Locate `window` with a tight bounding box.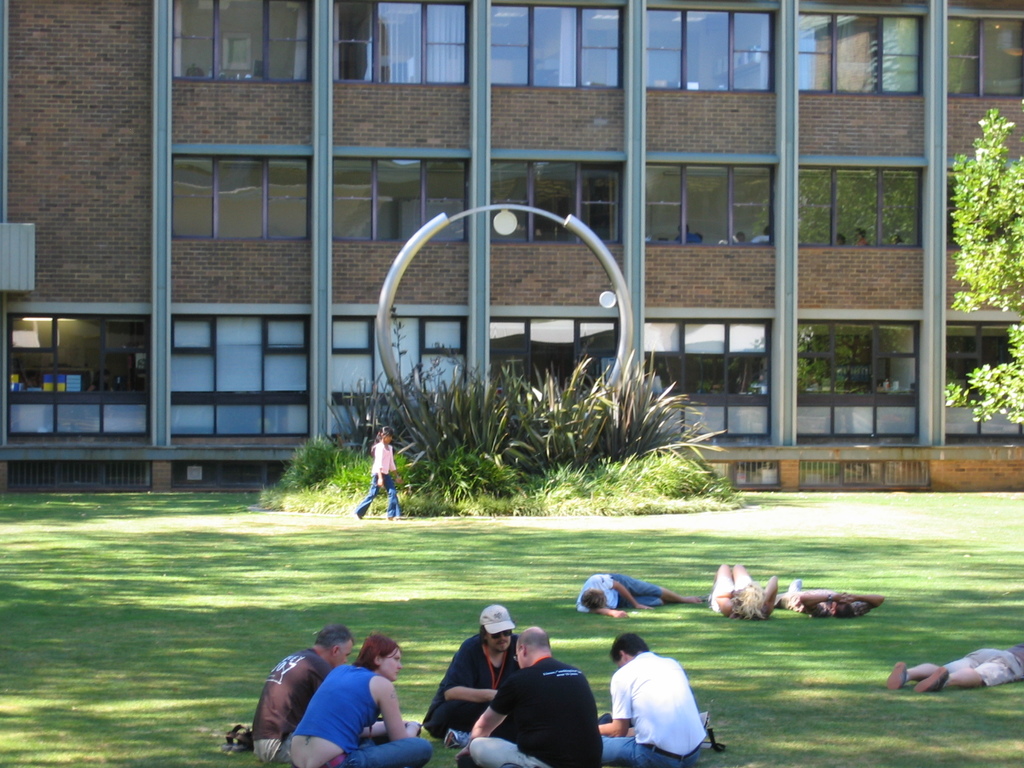
[x1=794, y1=320, x2=922, y2=439].
